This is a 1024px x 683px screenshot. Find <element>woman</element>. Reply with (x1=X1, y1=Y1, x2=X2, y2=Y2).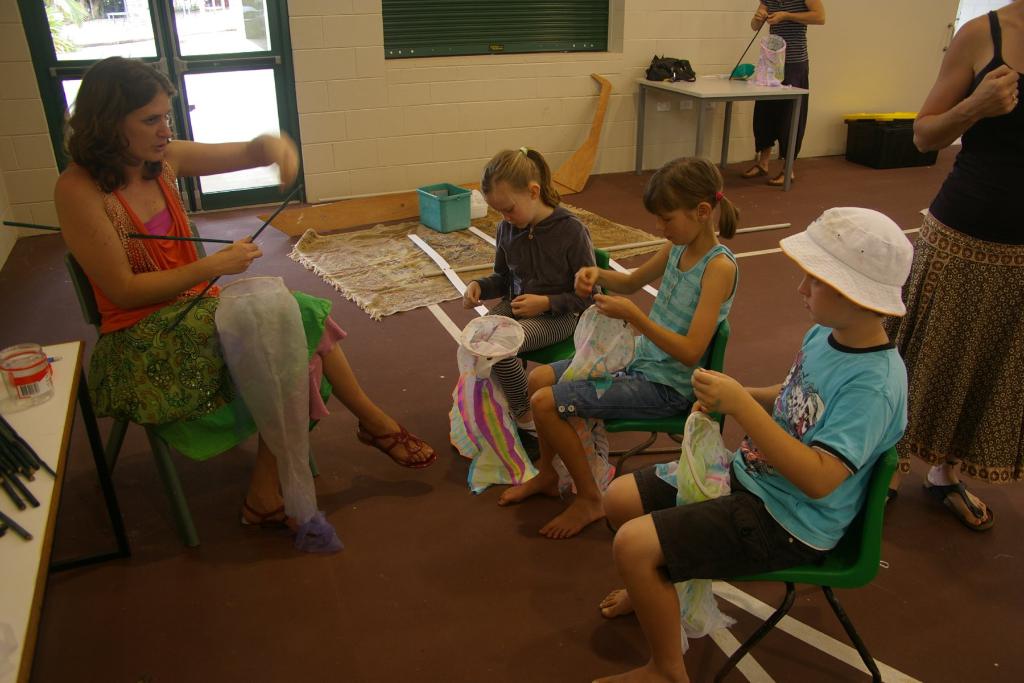
(x1=884, y1=0, x2=1023, y2=534).
